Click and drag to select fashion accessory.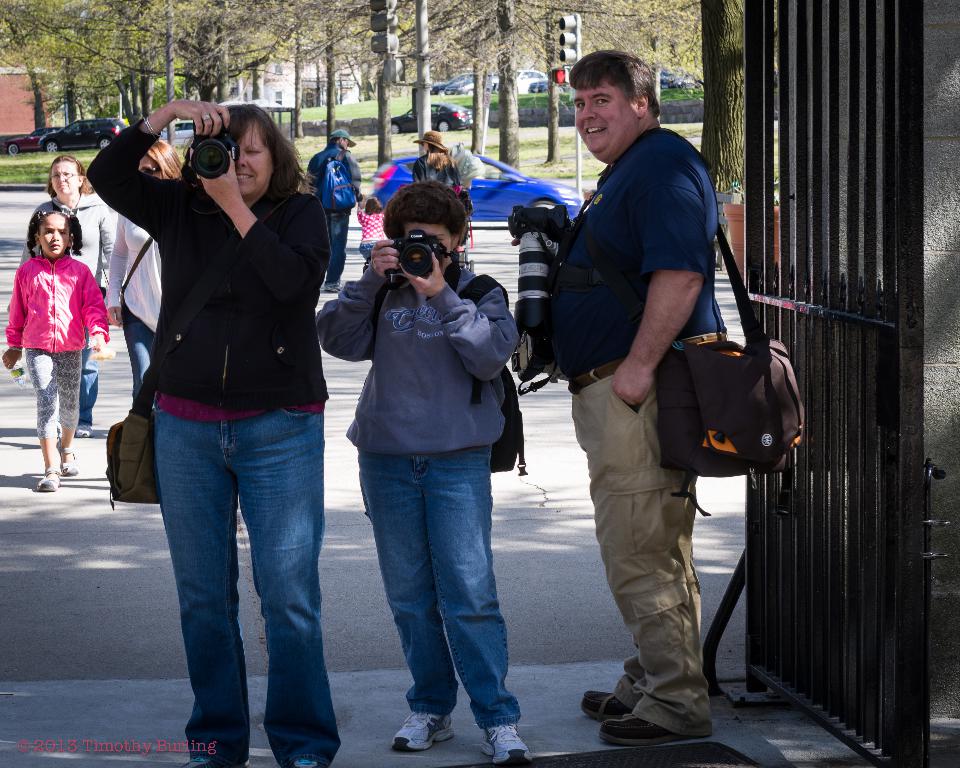
Selection: 597/713/700/748.
